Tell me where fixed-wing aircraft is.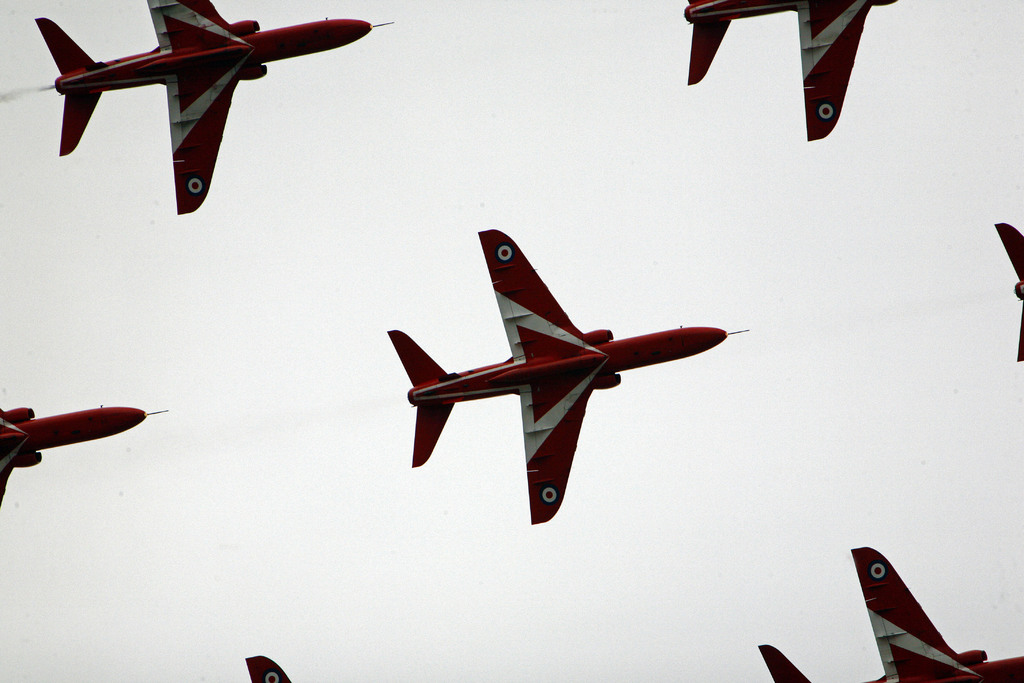
fixed-wing aircraft is at (x1=243, y1=655, x2=292, y2=682).
